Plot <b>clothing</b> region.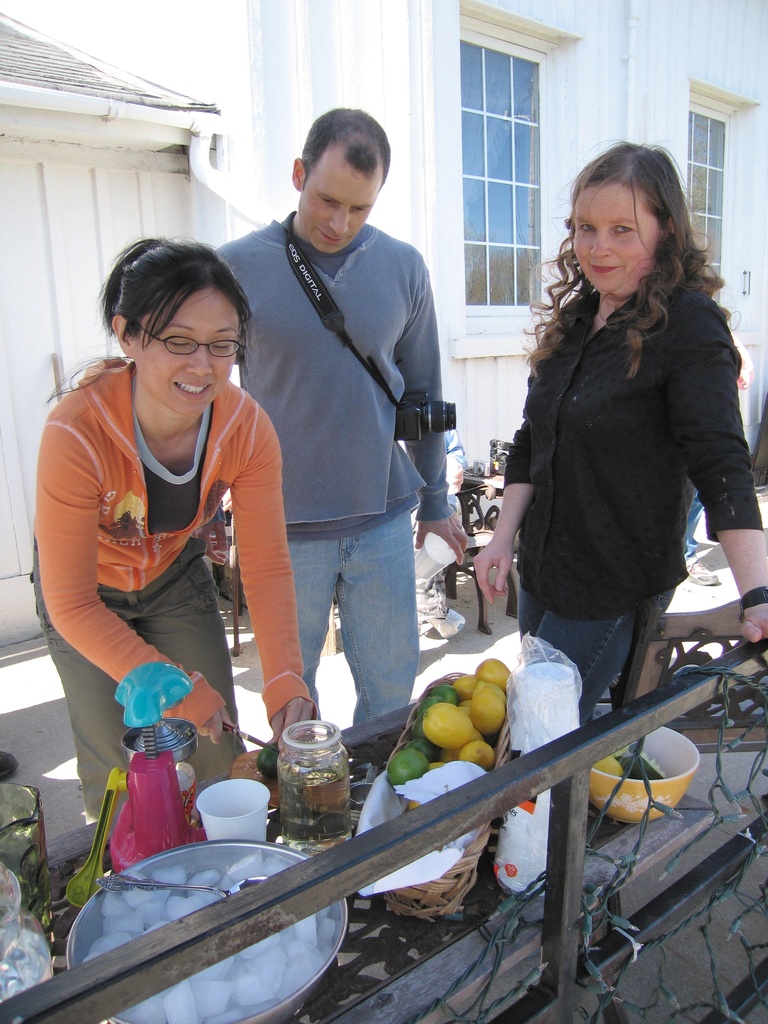
Plotted at crop(36, 369, 308, 836).
